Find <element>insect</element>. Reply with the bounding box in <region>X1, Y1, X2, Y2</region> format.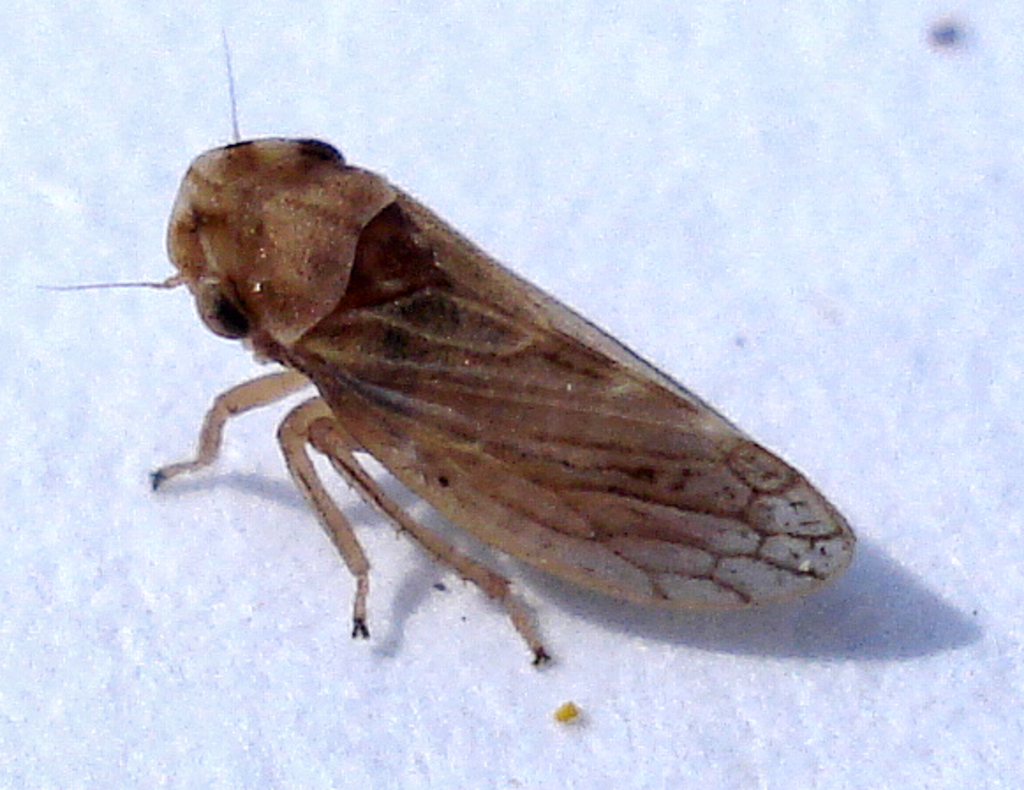
<region>28, 25, 860, 668</region>.
